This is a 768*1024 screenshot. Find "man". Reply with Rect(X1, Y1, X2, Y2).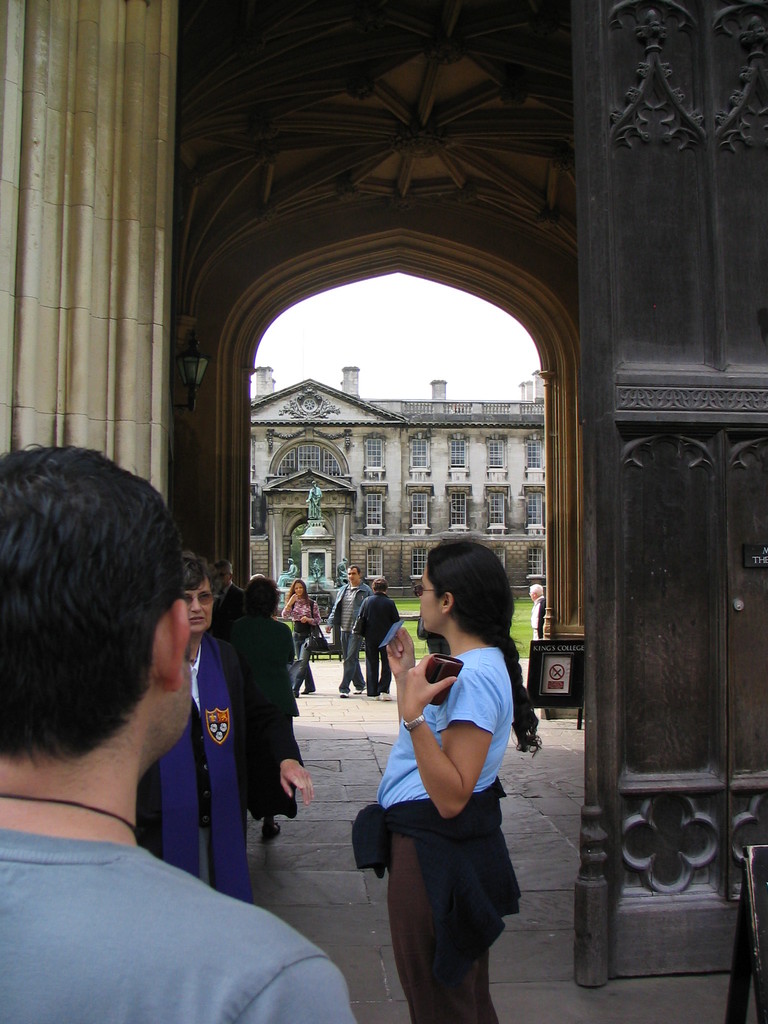
Rect(0, 439, 365, 1023).
